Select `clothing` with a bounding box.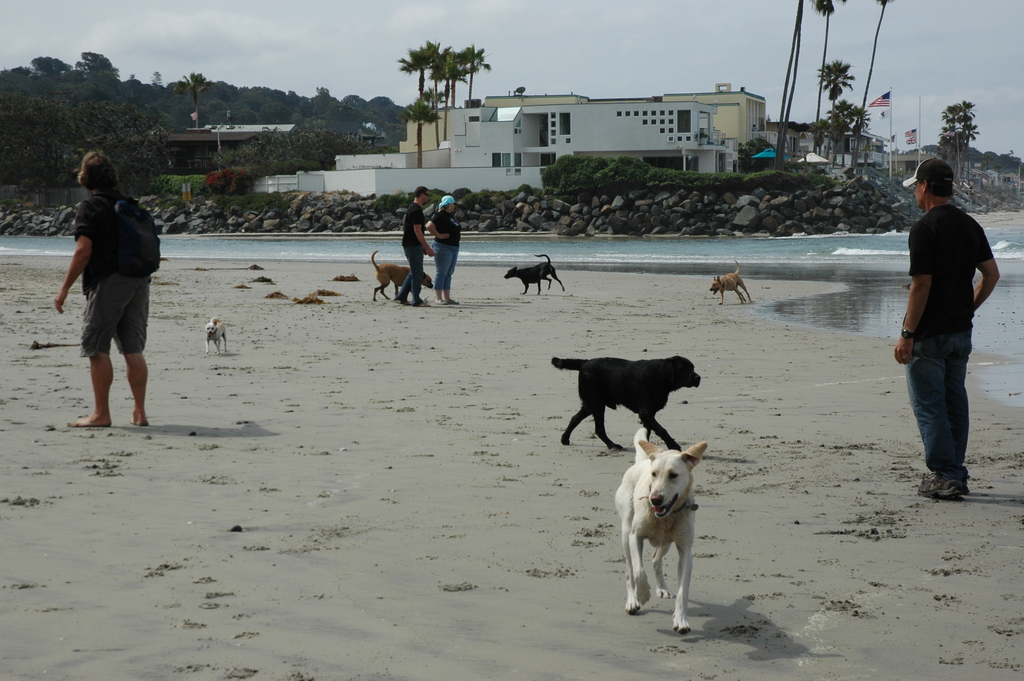
bbox=(73, 193, 157, 357).
